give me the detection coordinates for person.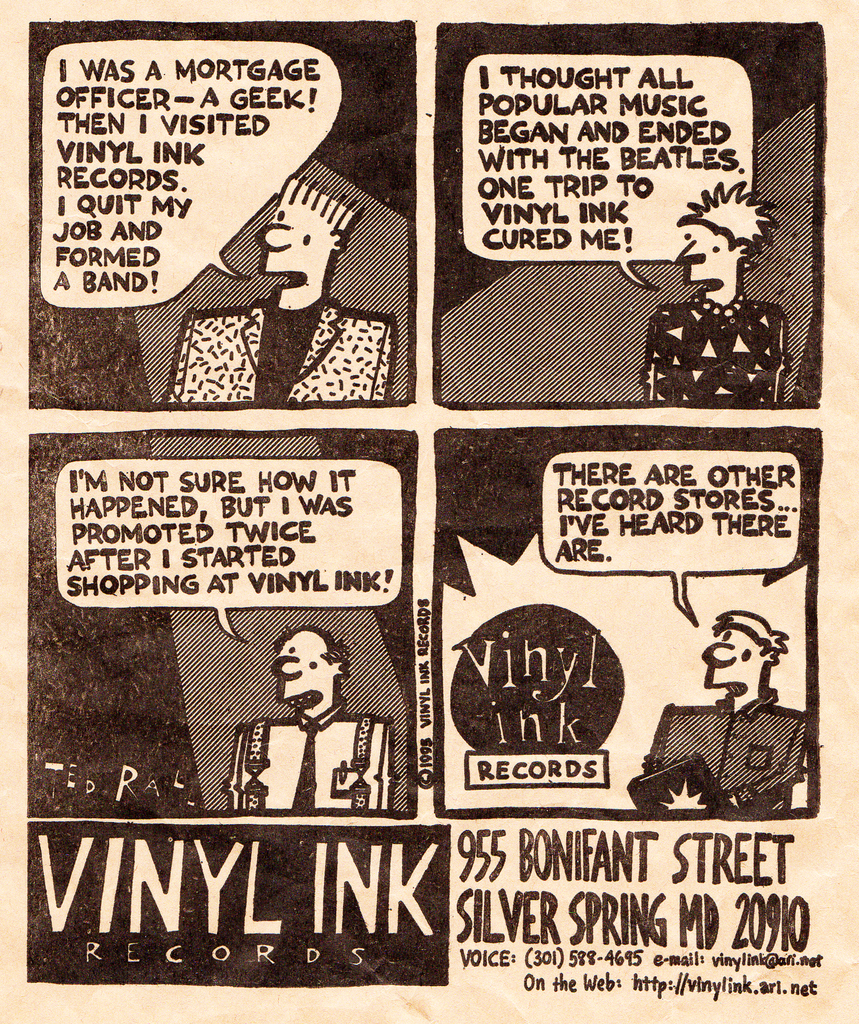
detection(225, 626, 391, 817).
